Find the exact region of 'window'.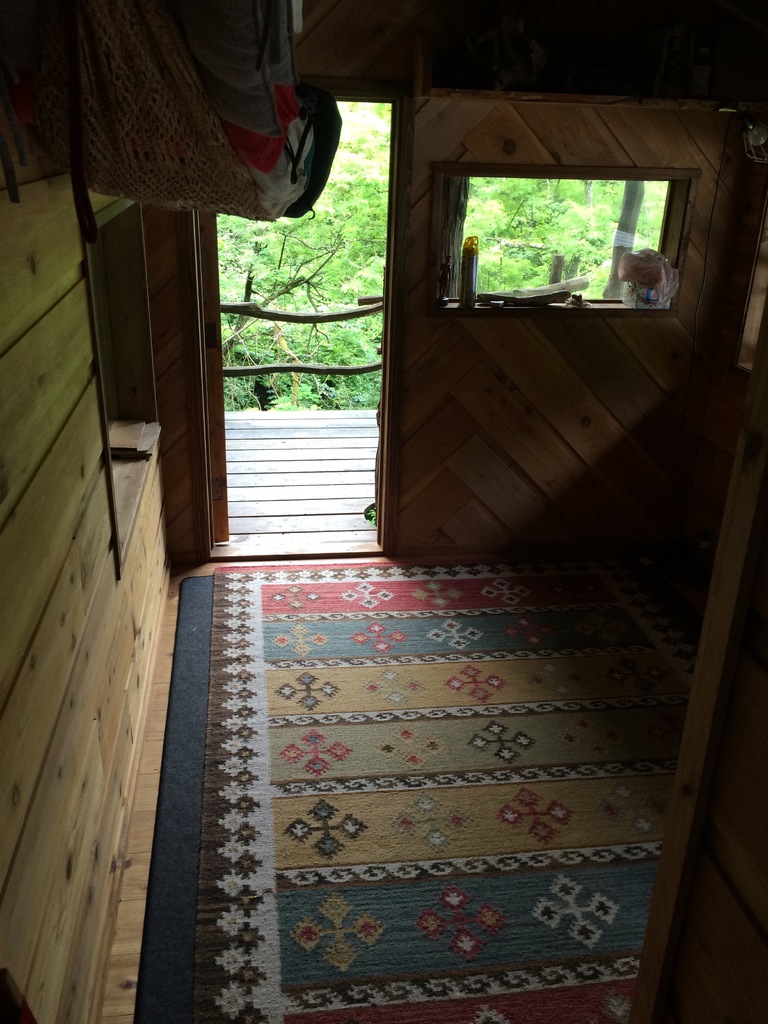
Exact region: <region>430, 170, 698, 312</region>.
